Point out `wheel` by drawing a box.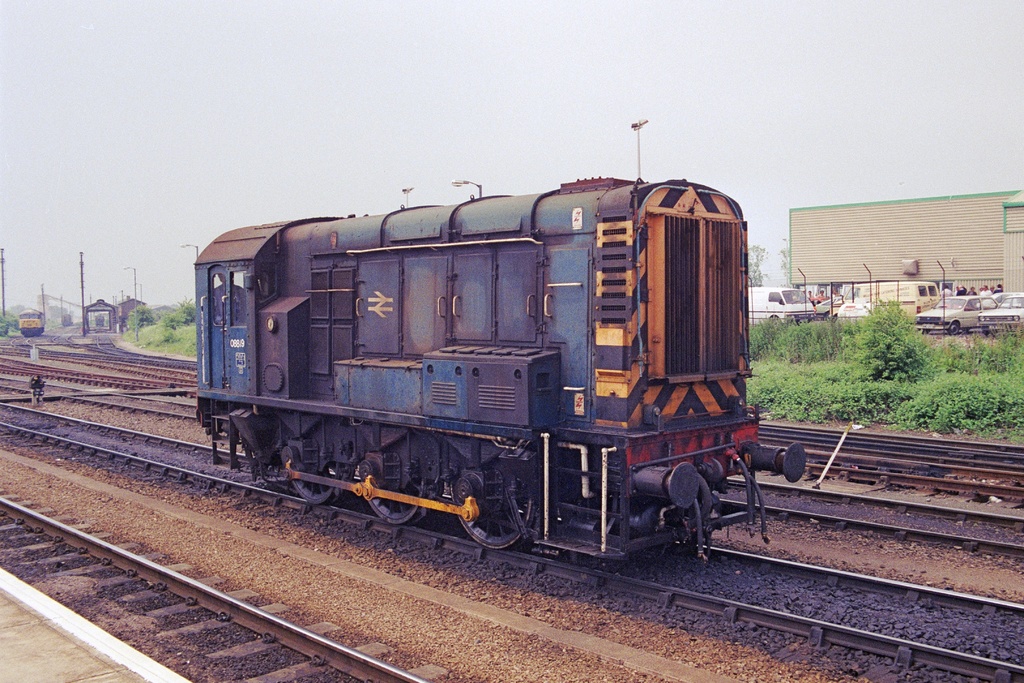
box(365, 461, 425, 524).
